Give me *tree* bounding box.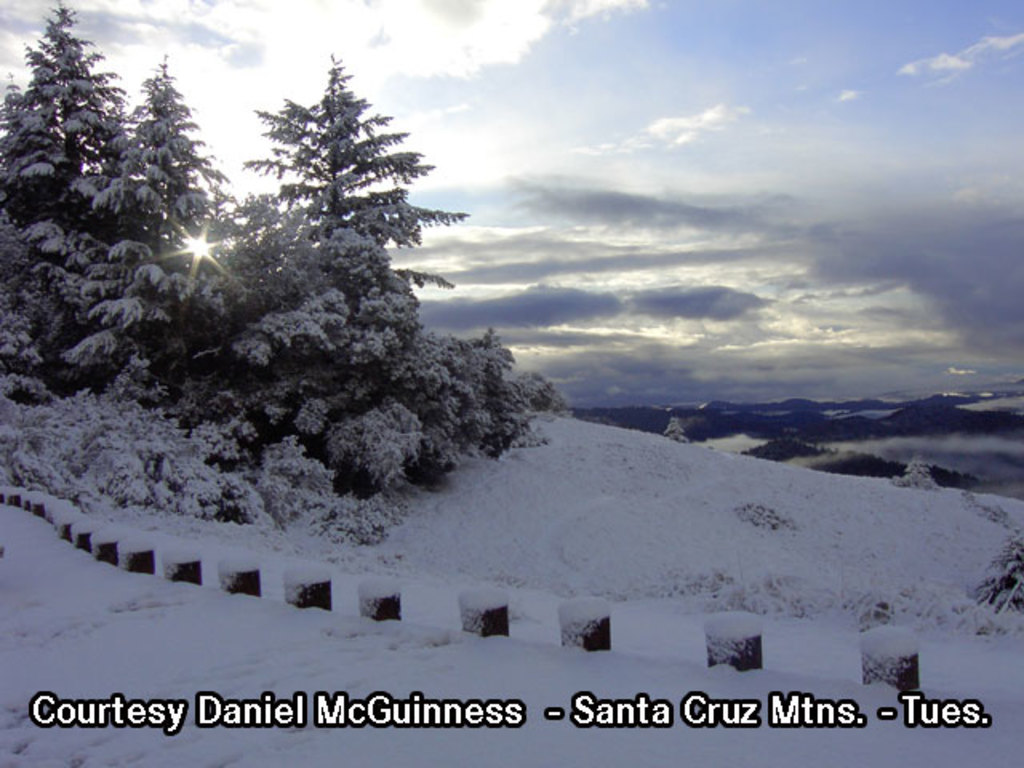
{"x1": 888, "y1": 454, "x2": 934, "y2": 488}.
